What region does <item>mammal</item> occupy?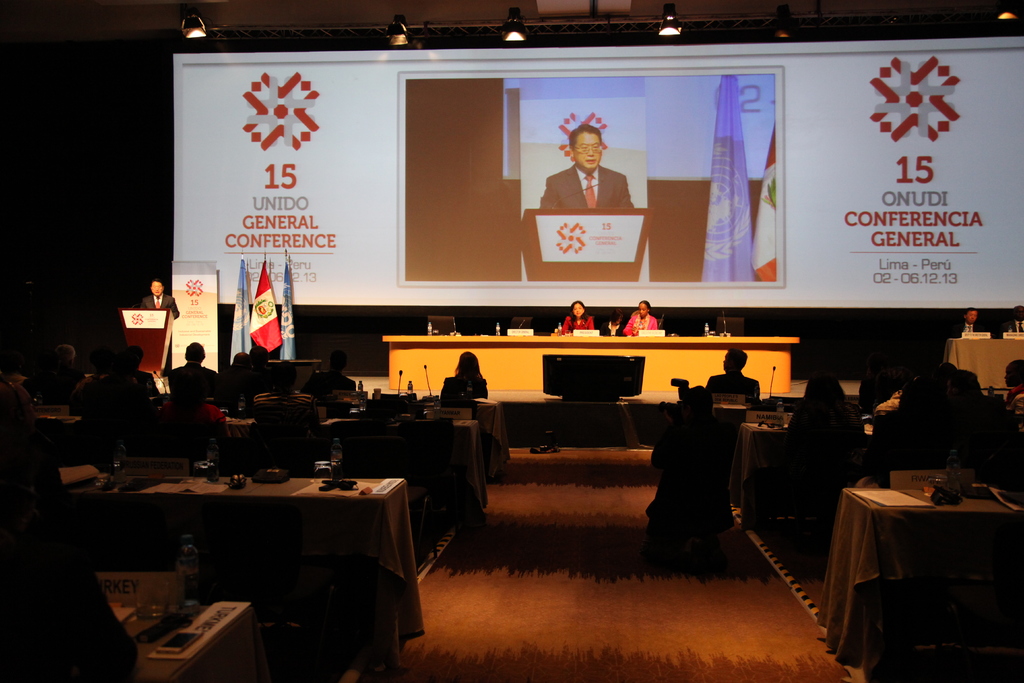
box(540, 120, 632, 210).
